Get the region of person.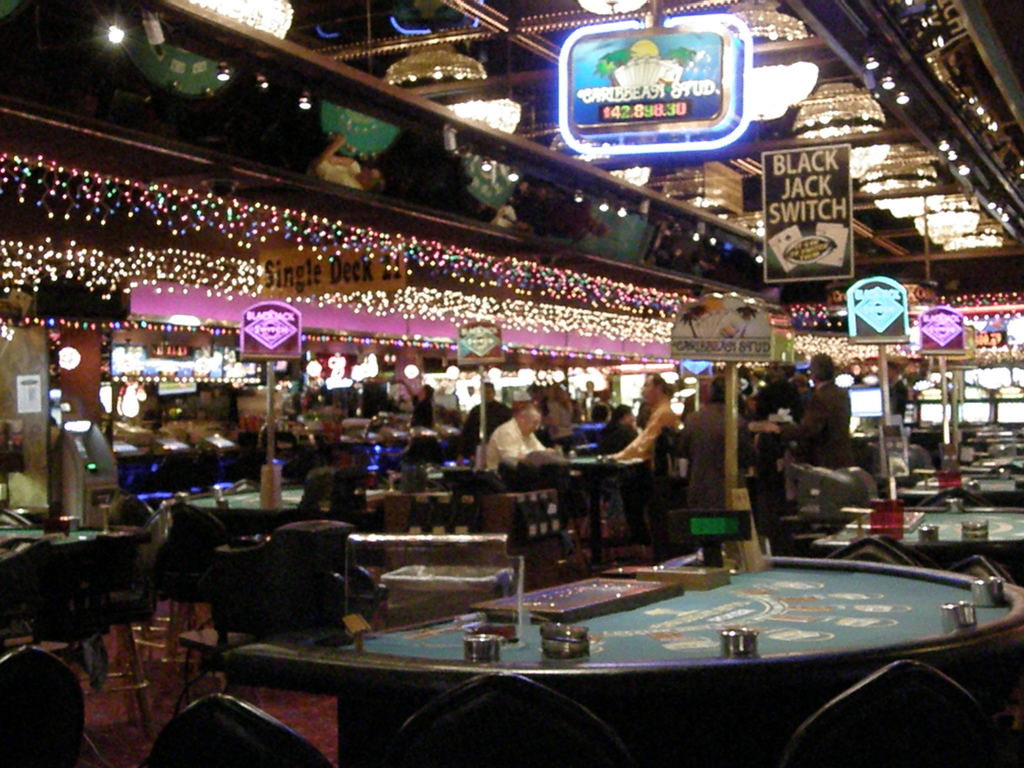
[748,342,858,496].
